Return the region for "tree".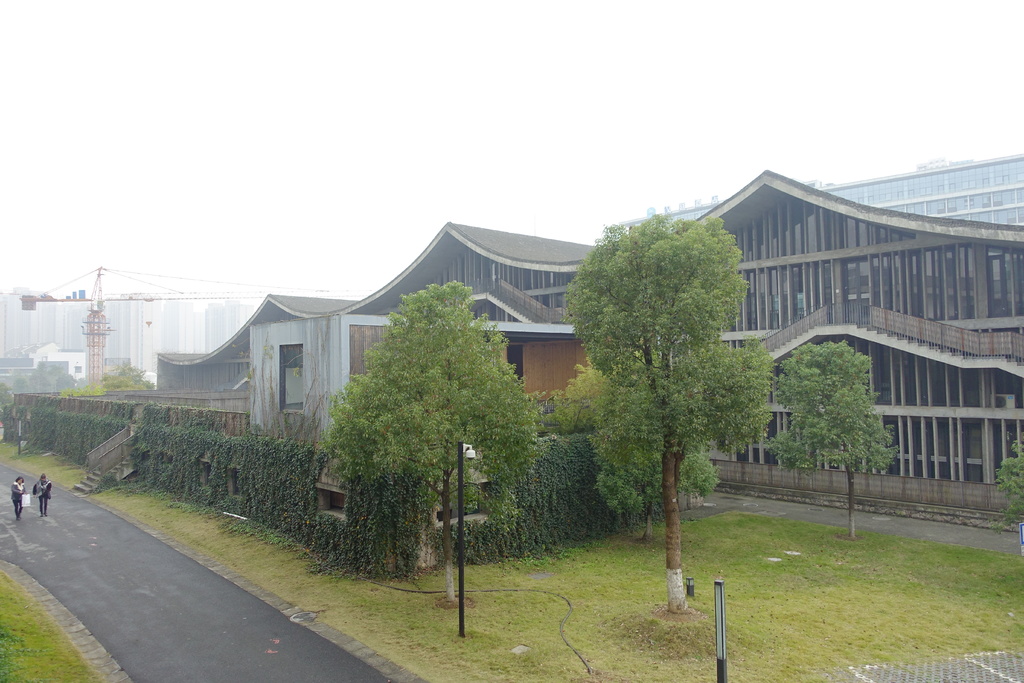
310:258:554:594.
